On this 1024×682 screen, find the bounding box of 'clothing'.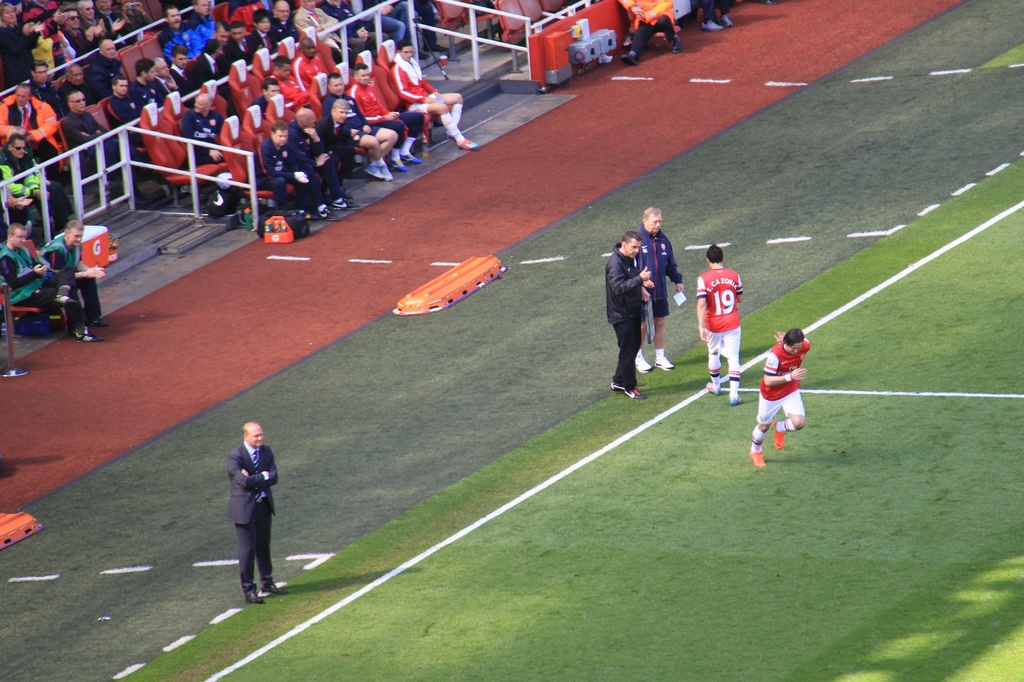
Bounding box: 46, 231, 106, 315.
